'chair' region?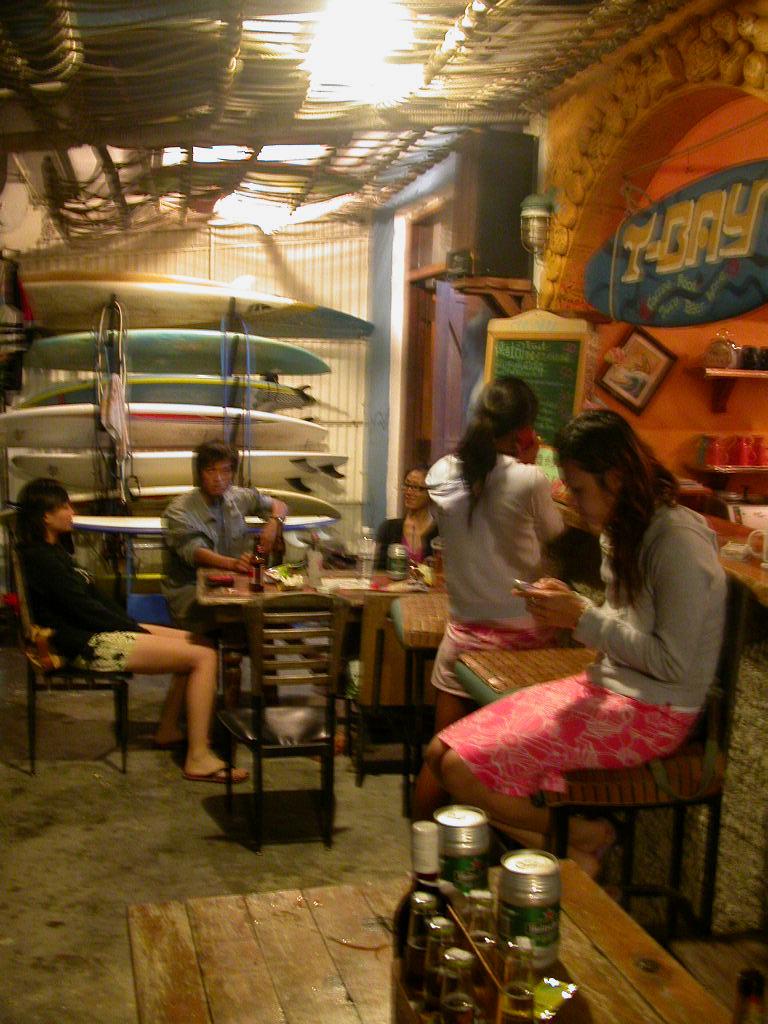
<box>219,575,354,855</box>
